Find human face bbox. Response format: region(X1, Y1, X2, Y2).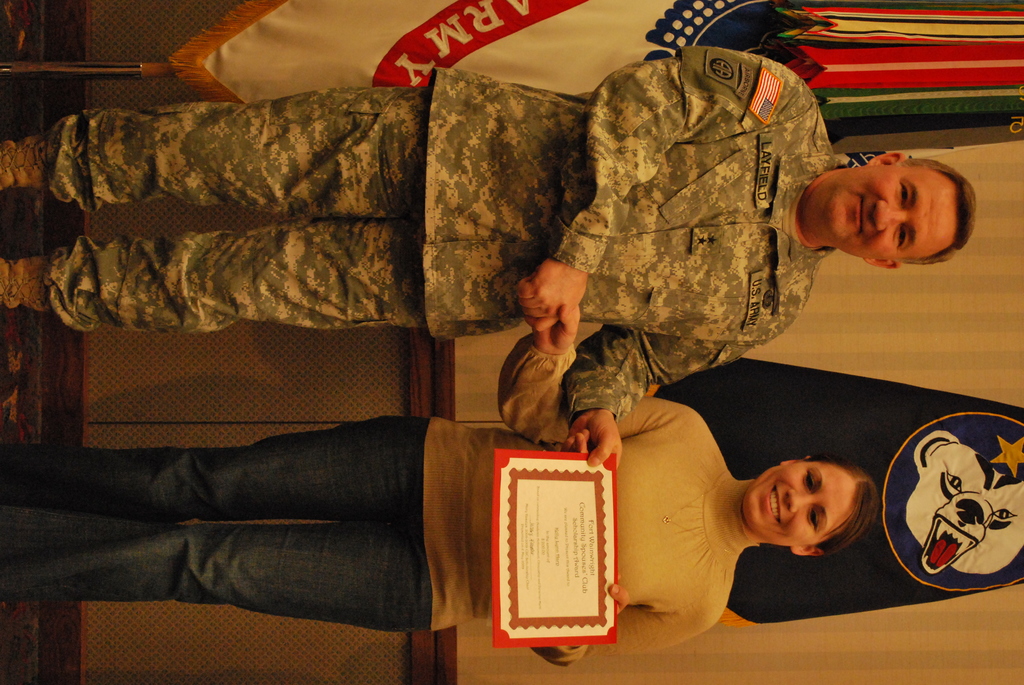
region(797, 164, 960, 264).
